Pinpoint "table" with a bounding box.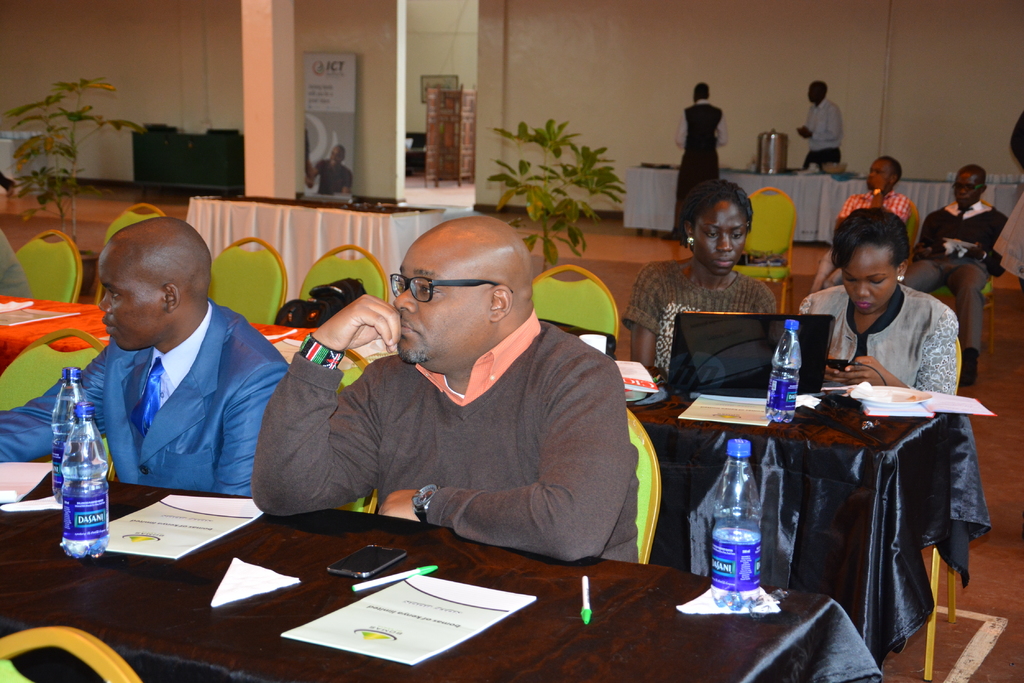
crop(182, 192, 443, 307).
